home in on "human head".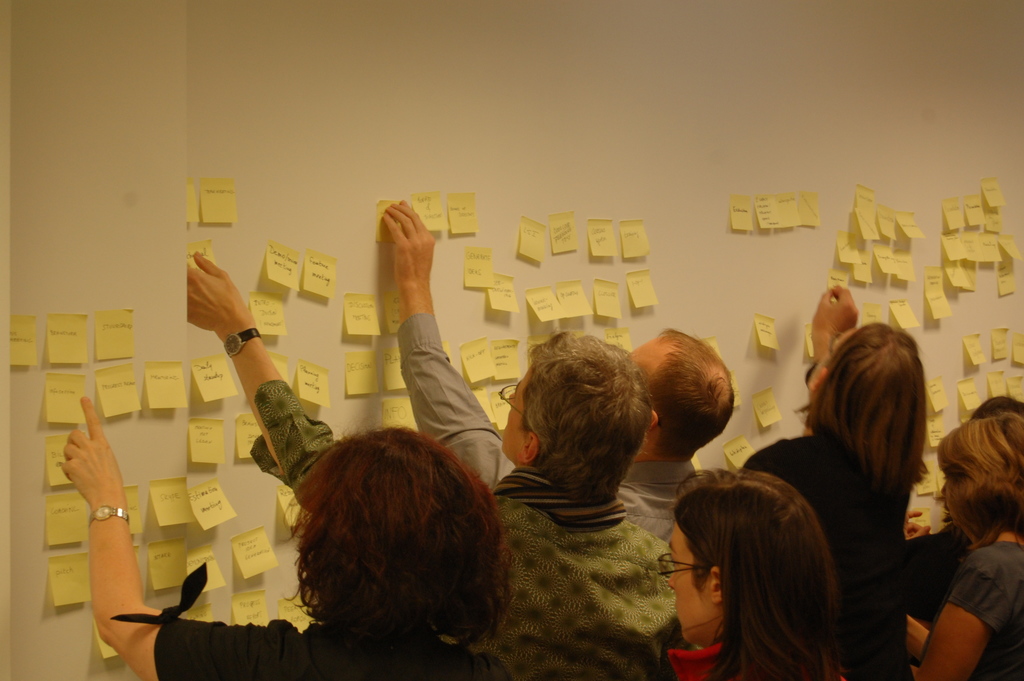
Homed in at crop(934, 409, 1023, 532).
